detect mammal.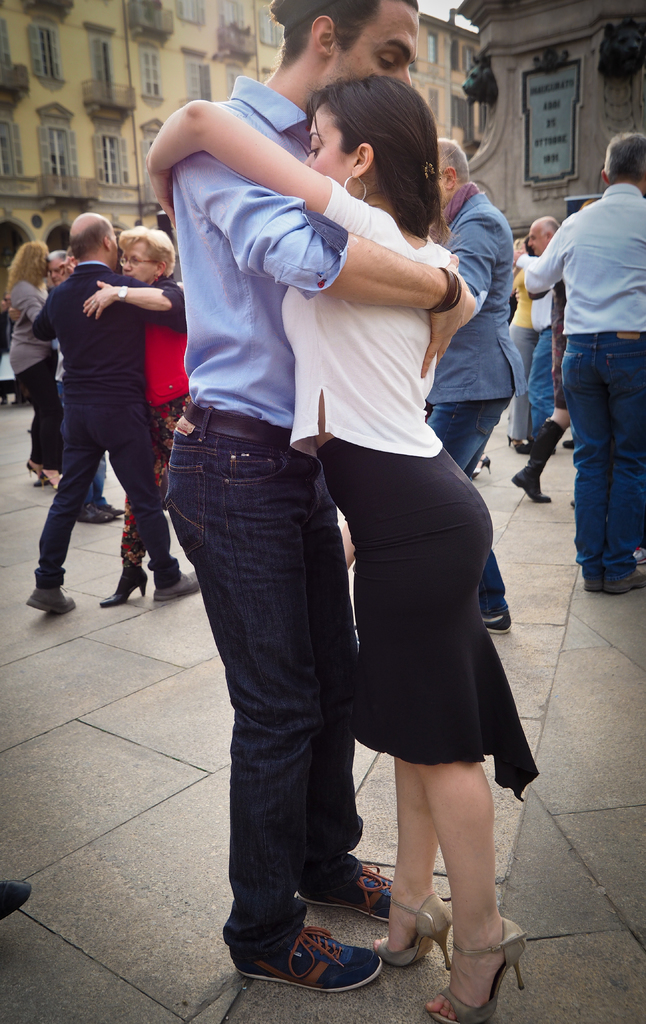
Detected at (left=524, top=127, right=645, bottom=598).
